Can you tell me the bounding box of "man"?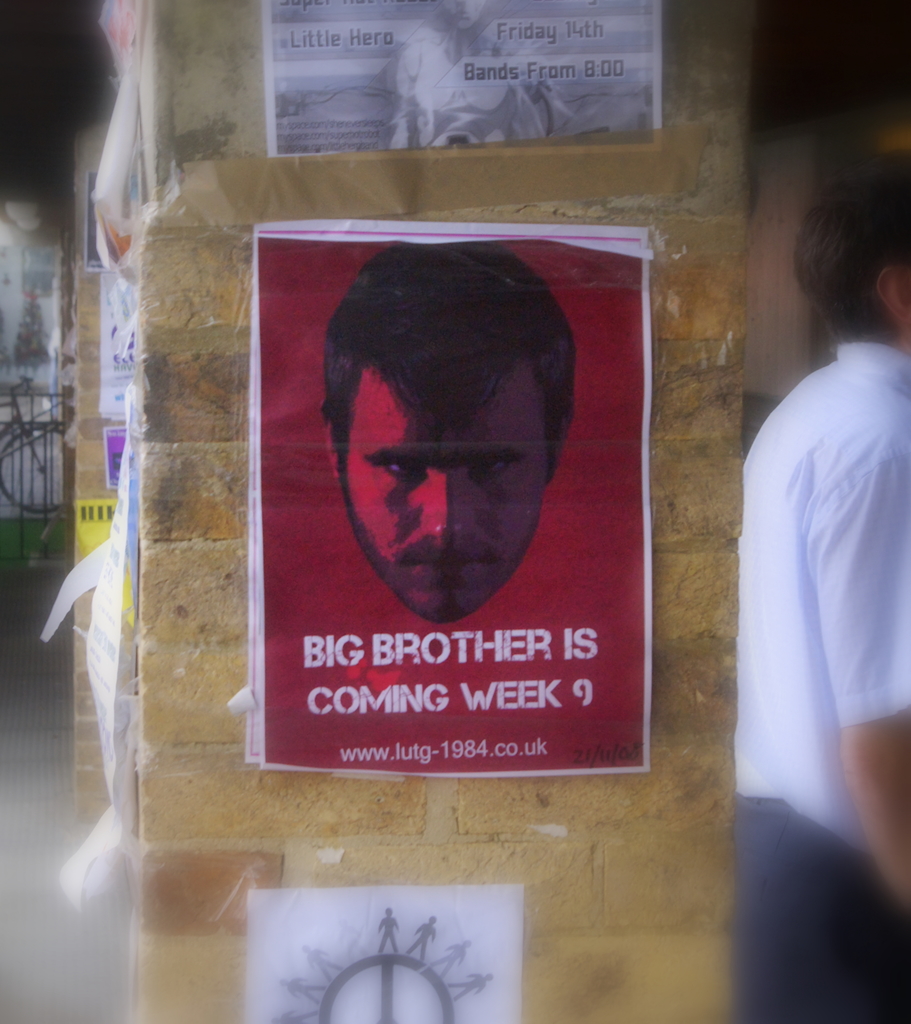
(309,241,583,620).
